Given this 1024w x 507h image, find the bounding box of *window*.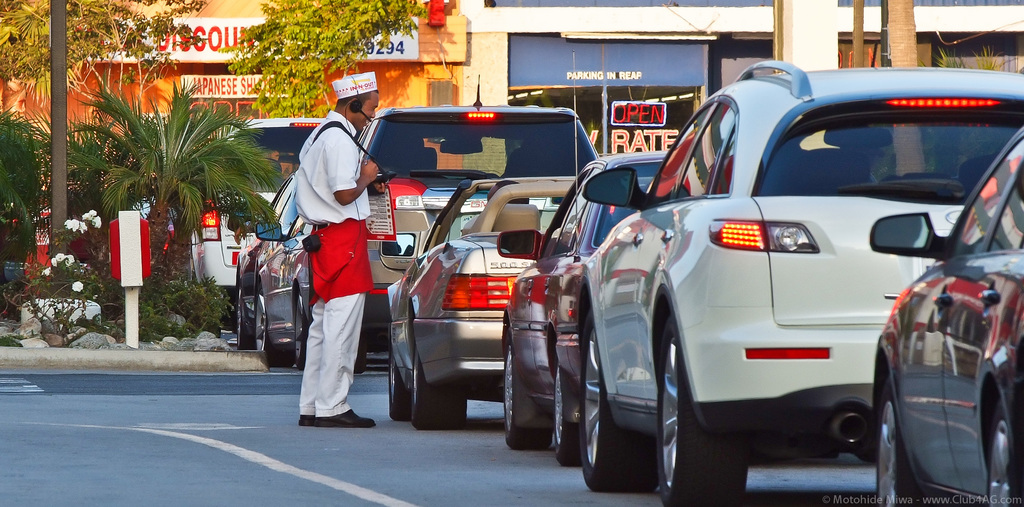
<bbox>945, 136, 1023, 254</bbox>.
